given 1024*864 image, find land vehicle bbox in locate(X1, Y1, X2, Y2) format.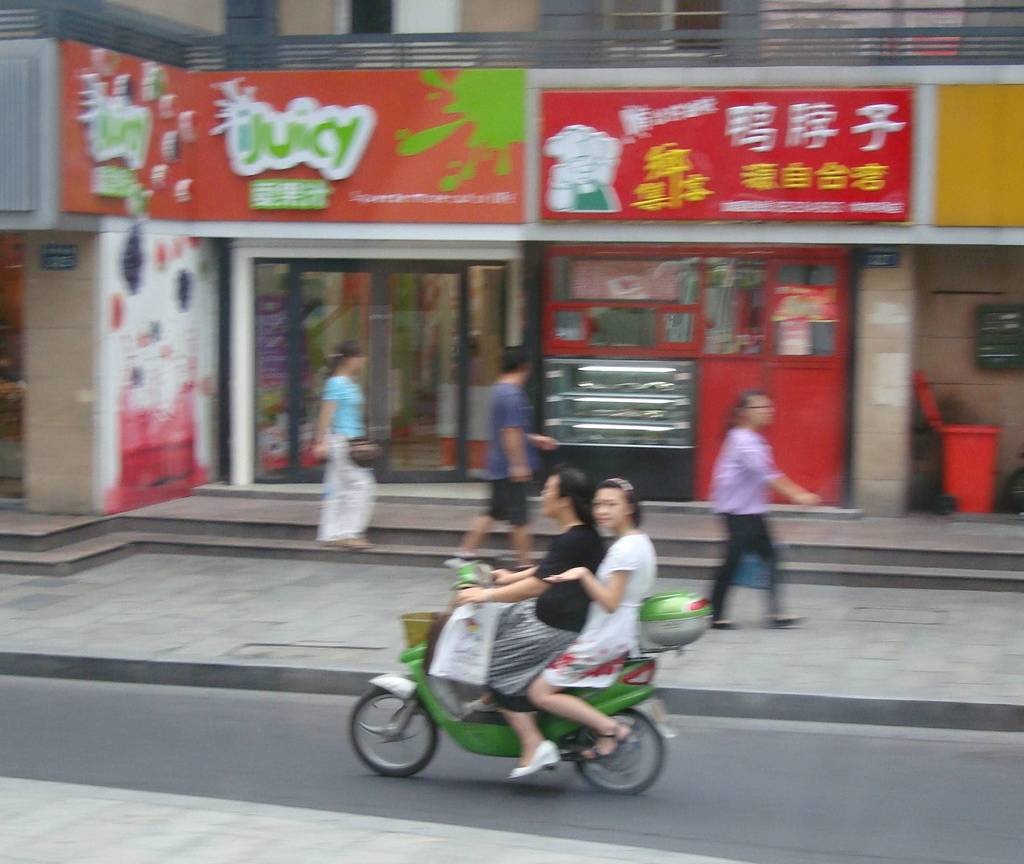
locate(327, 502, 717, 804).
